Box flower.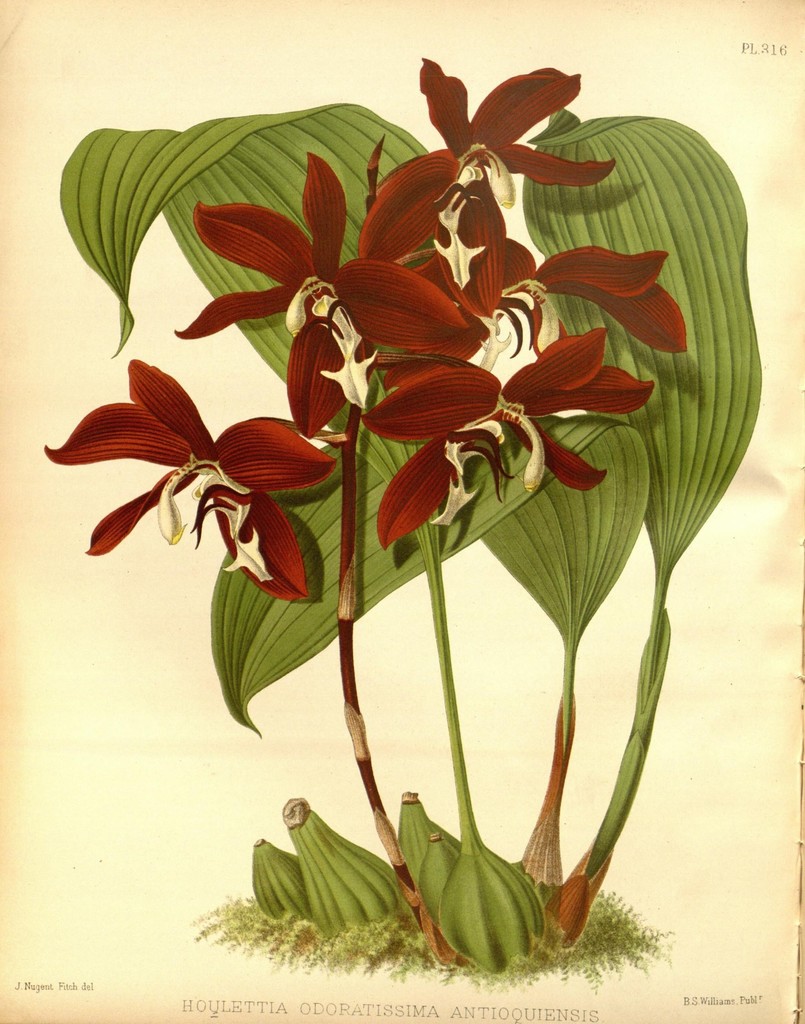
{"left": 179, "top": 154, "right": 460, "bottom": 438}.
